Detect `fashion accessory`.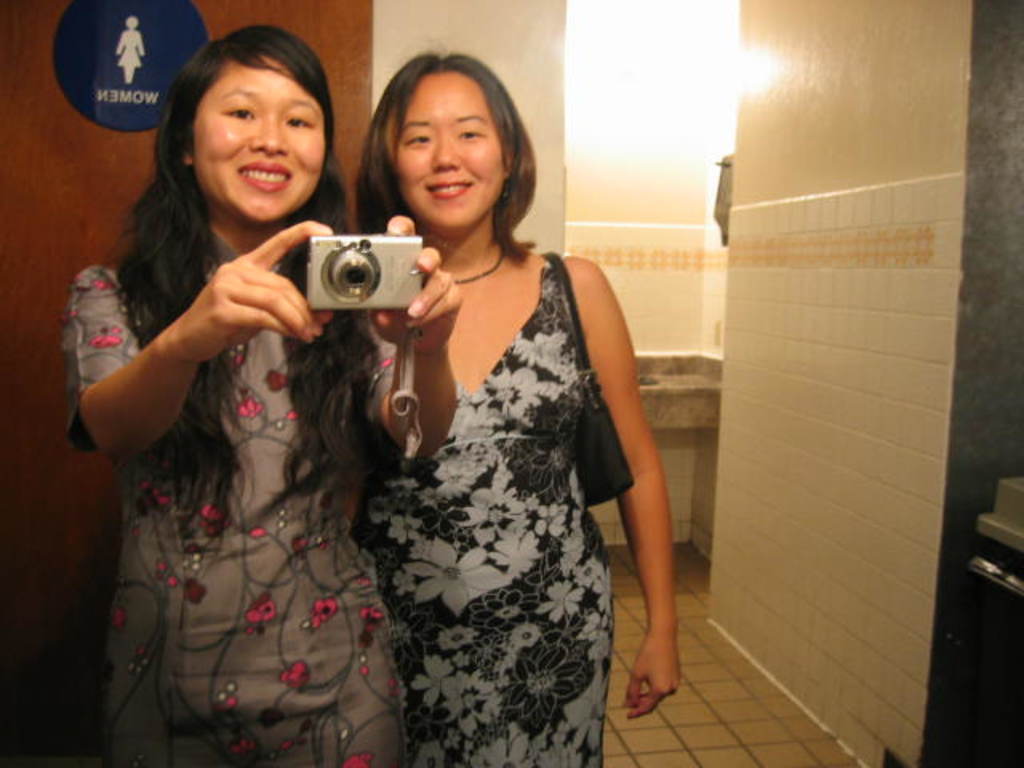
Detected at [left=453, top=242, right=512, bottom=291].
